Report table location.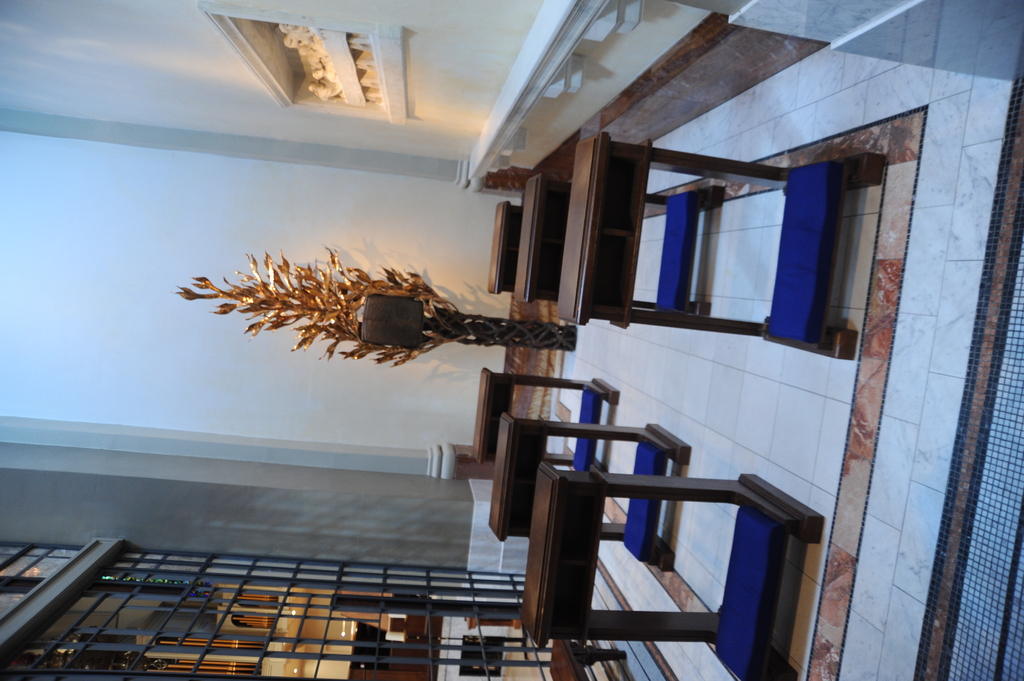
Report: (left=514, top=170, right=570, bottom=300).
